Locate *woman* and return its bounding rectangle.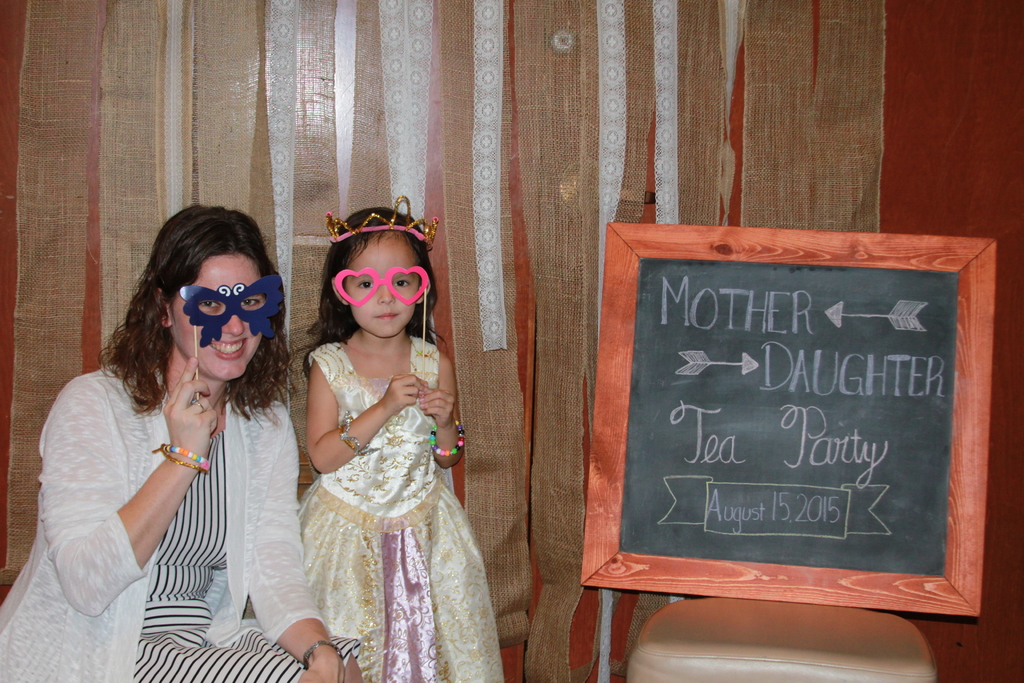
box=[46, 202, 334, 682].
